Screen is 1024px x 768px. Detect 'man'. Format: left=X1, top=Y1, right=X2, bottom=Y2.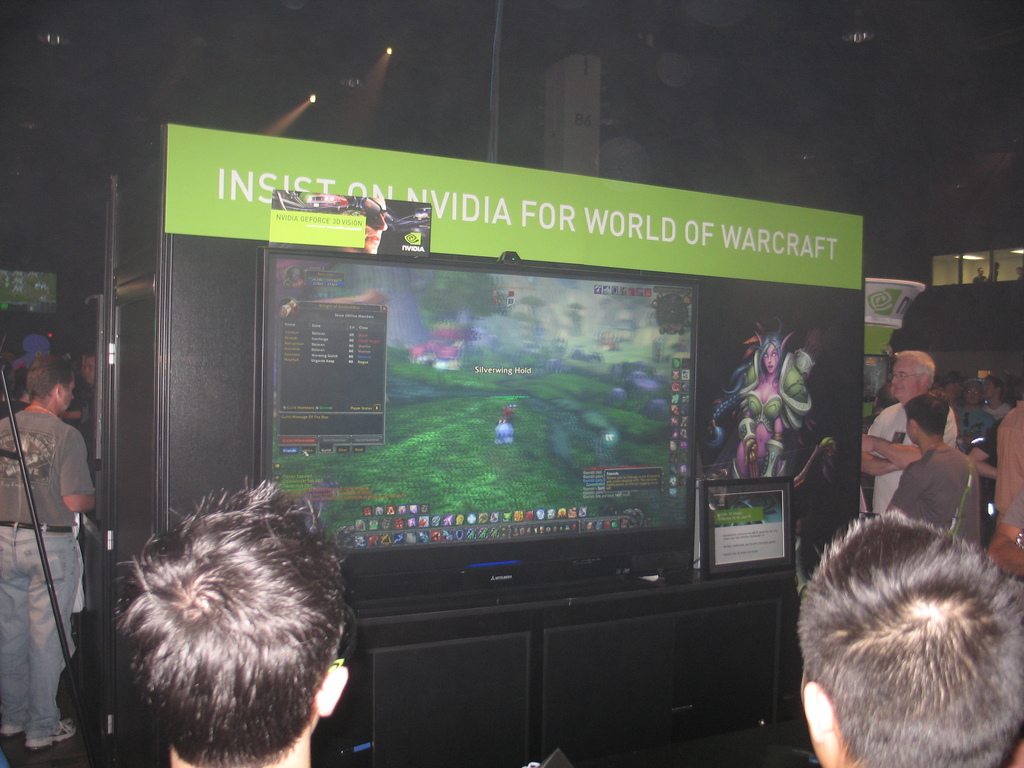
left=986, top=259, right=1000, bottom=278.
